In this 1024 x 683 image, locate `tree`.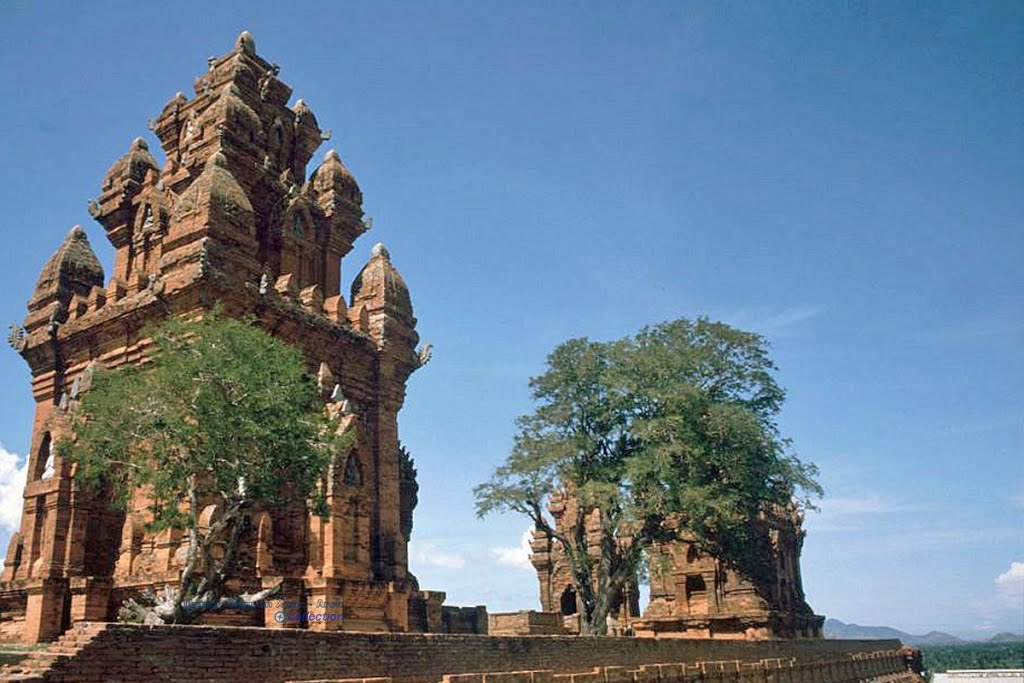
Bounding box: 51/298/355/626.
